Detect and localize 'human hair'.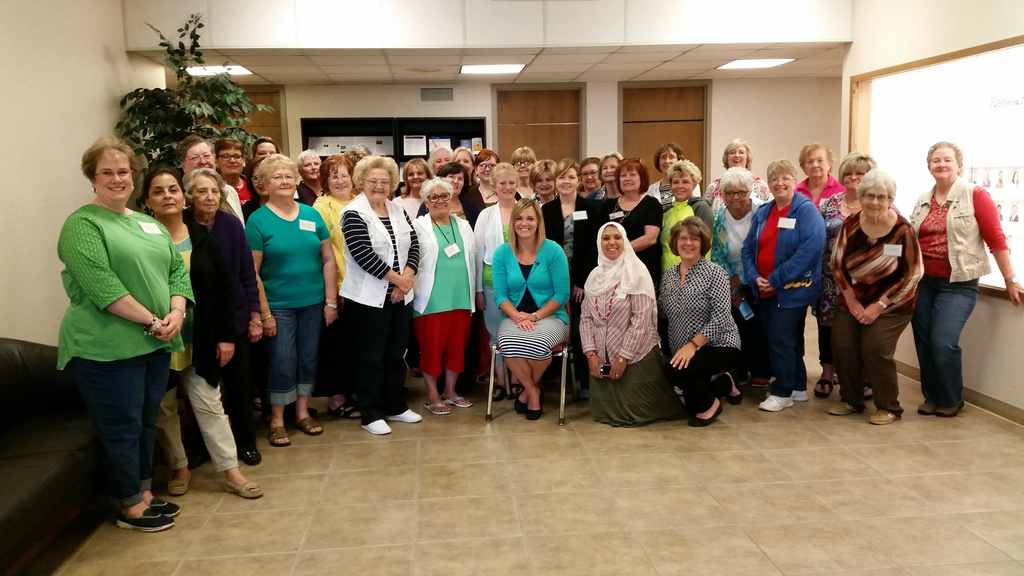
Localized at [925, 140, 963, 175].
